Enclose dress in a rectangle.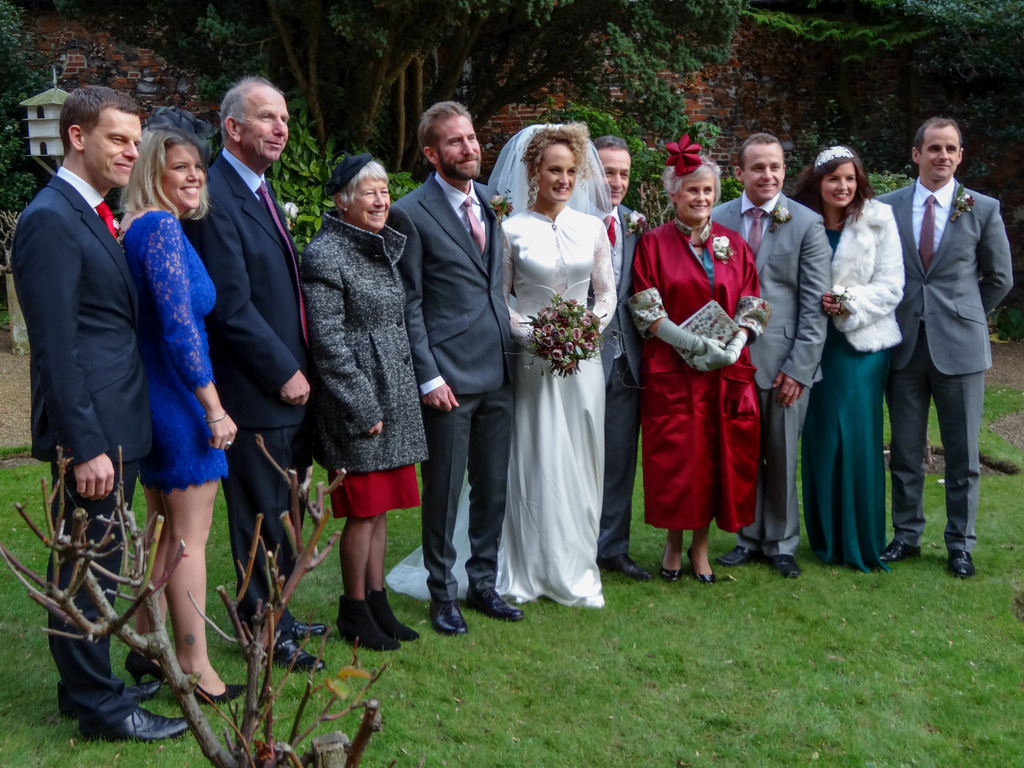
[797, 228, 890, 577].
